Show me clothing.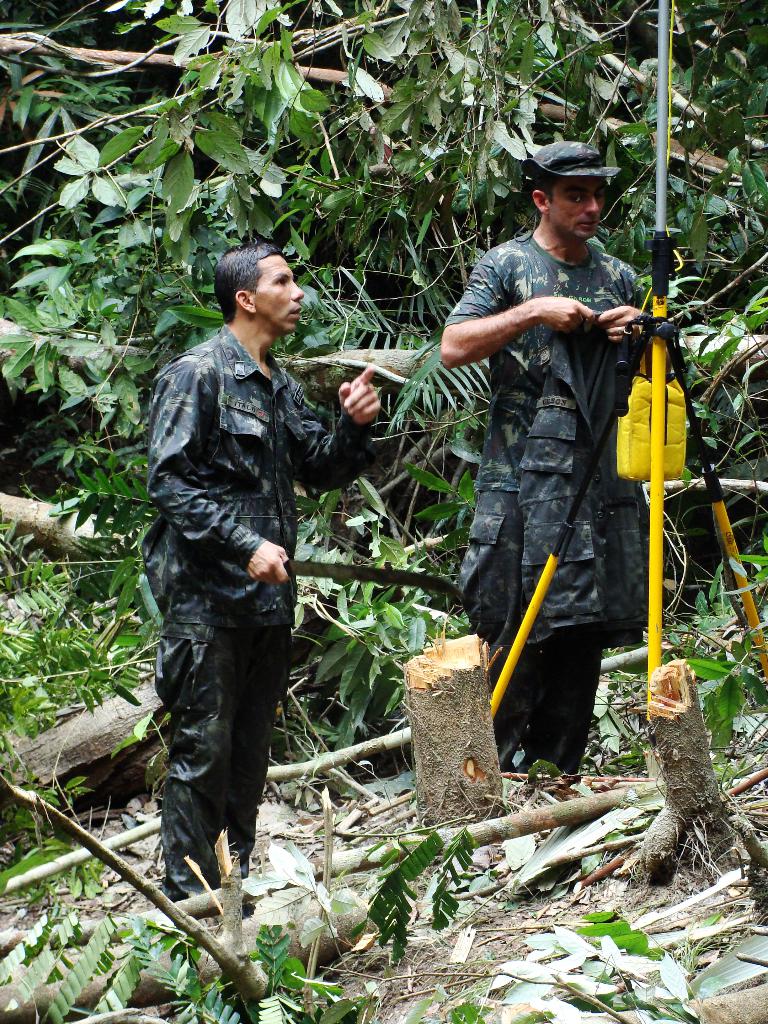
clothing is here: locate(444, 163, 675, 748).
